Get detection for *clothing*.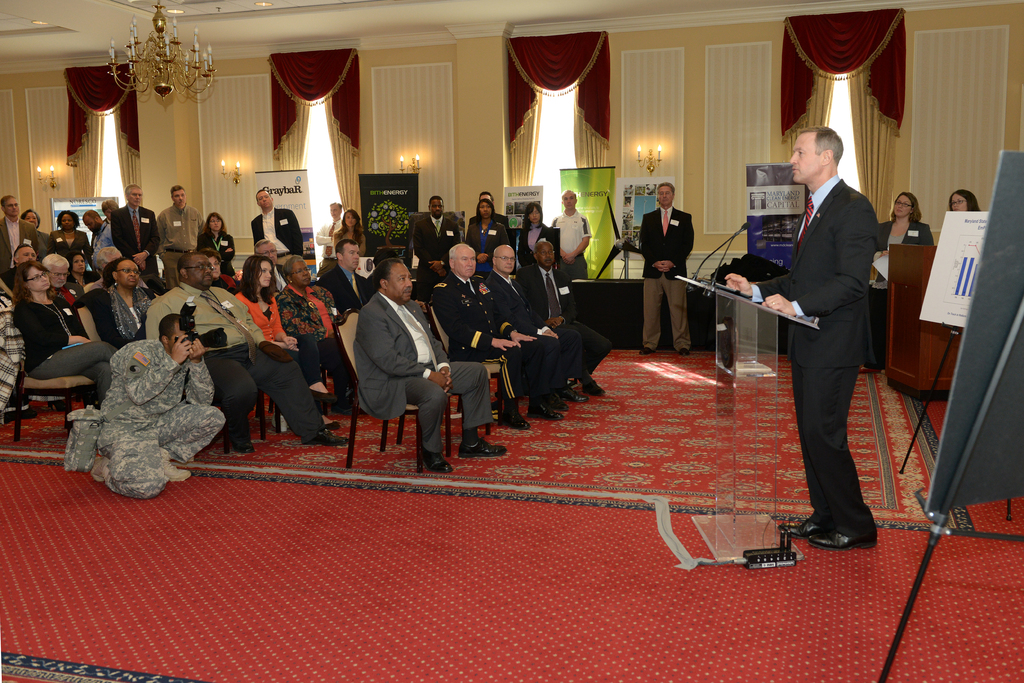
Detection: rect(252, 210, 306, 260).
